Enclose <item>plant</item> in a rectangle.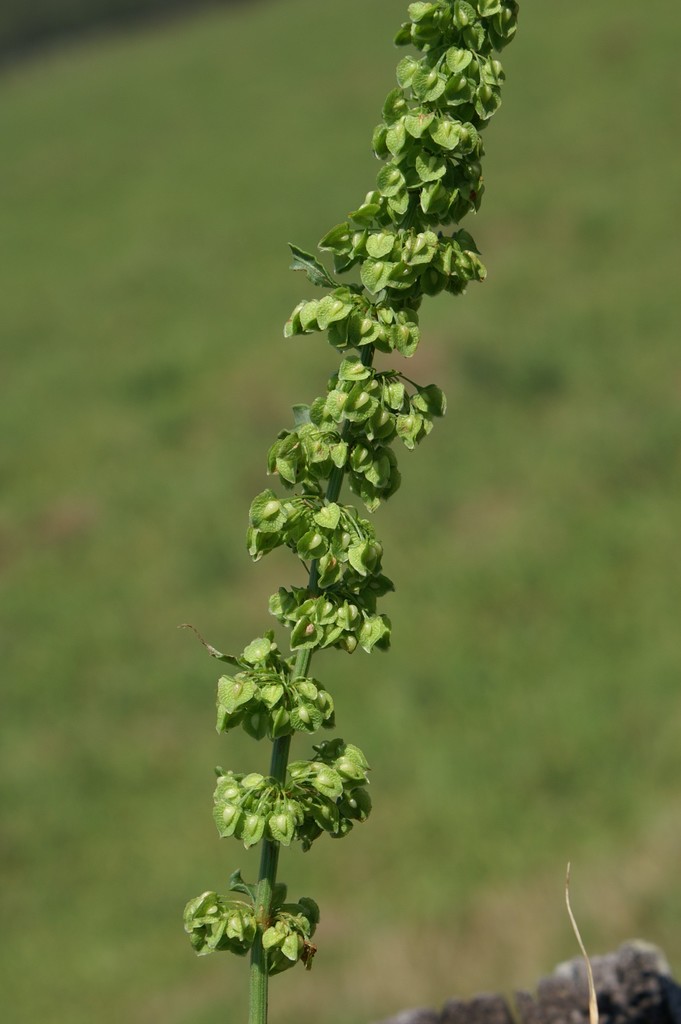
x1=145 y1=0 x2=548 y2=1007.
